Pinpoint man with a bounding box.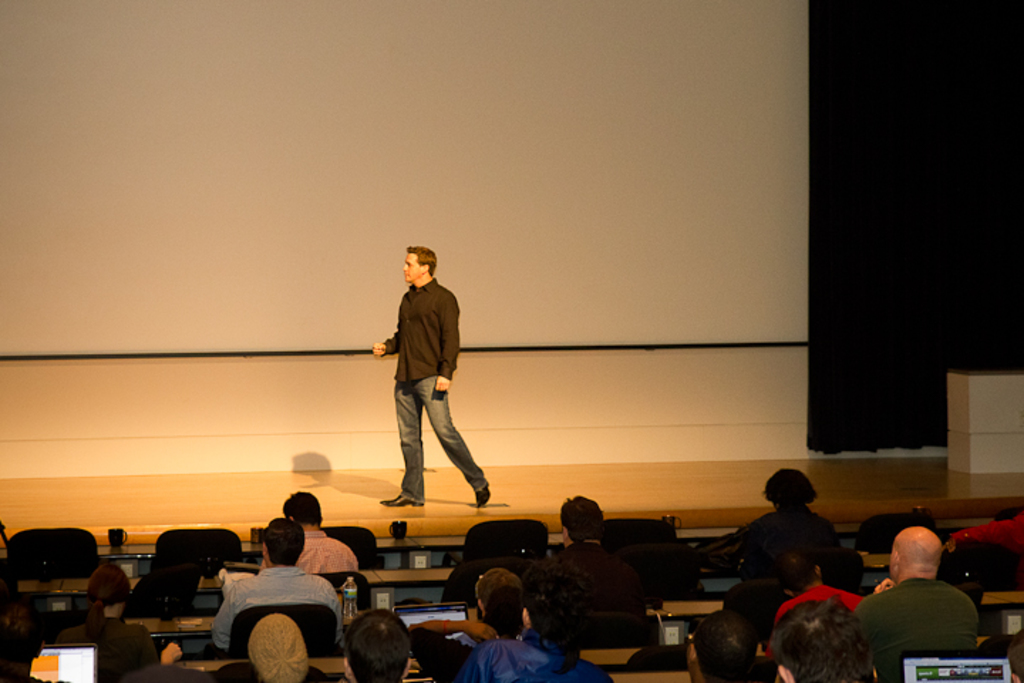
<box>411,579,613,682</box>.
